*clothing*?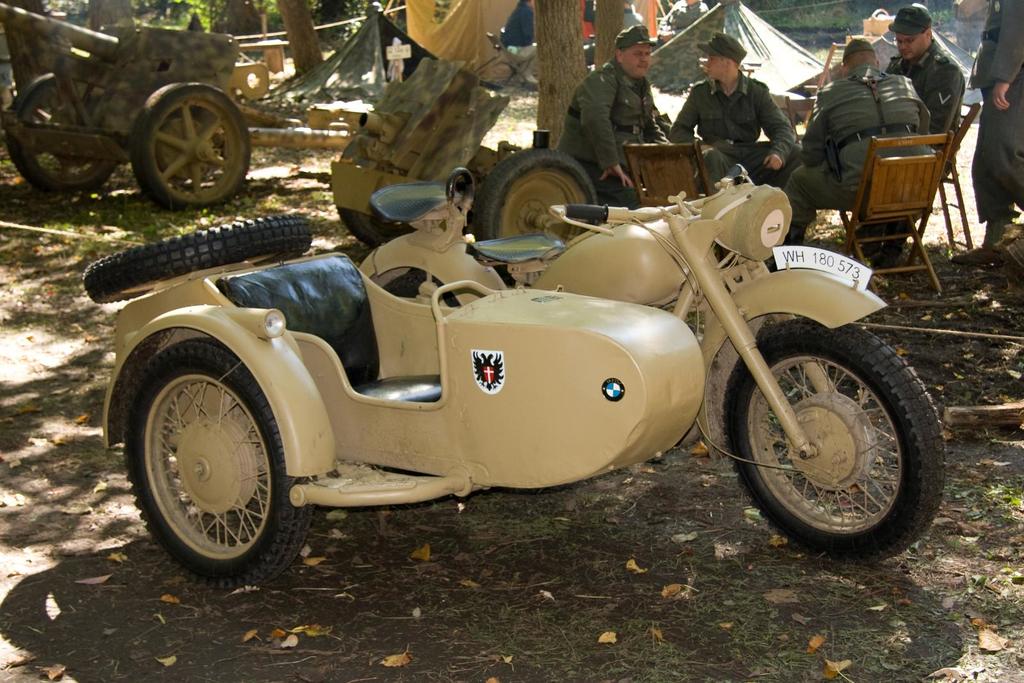
pyautogui.locateOnScreen(556, 56, 687, 216)
